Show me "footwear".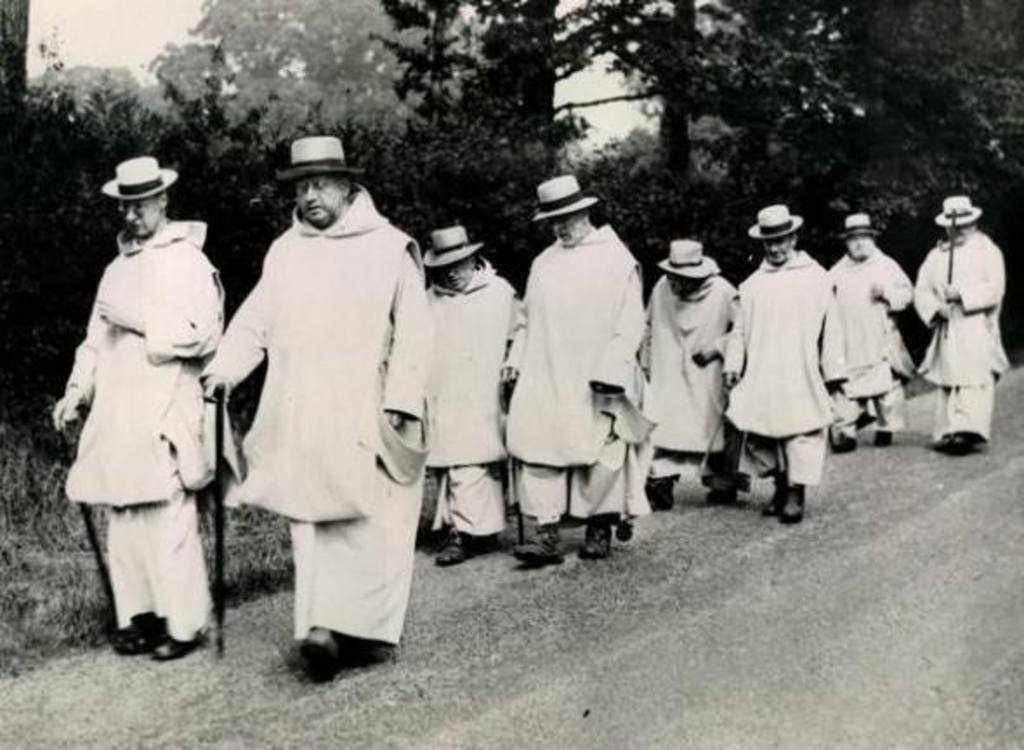
"footwear" is here: 871,425,892,450.
